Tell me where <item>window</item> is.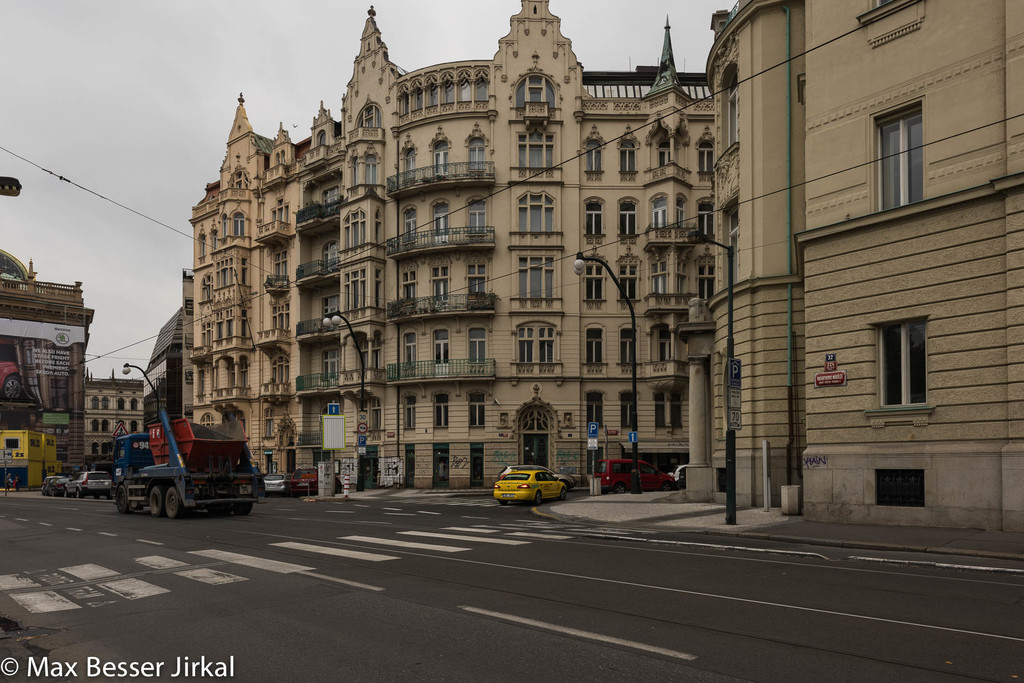
<item>window</item> is at detection(650, 326, 671, 380).
